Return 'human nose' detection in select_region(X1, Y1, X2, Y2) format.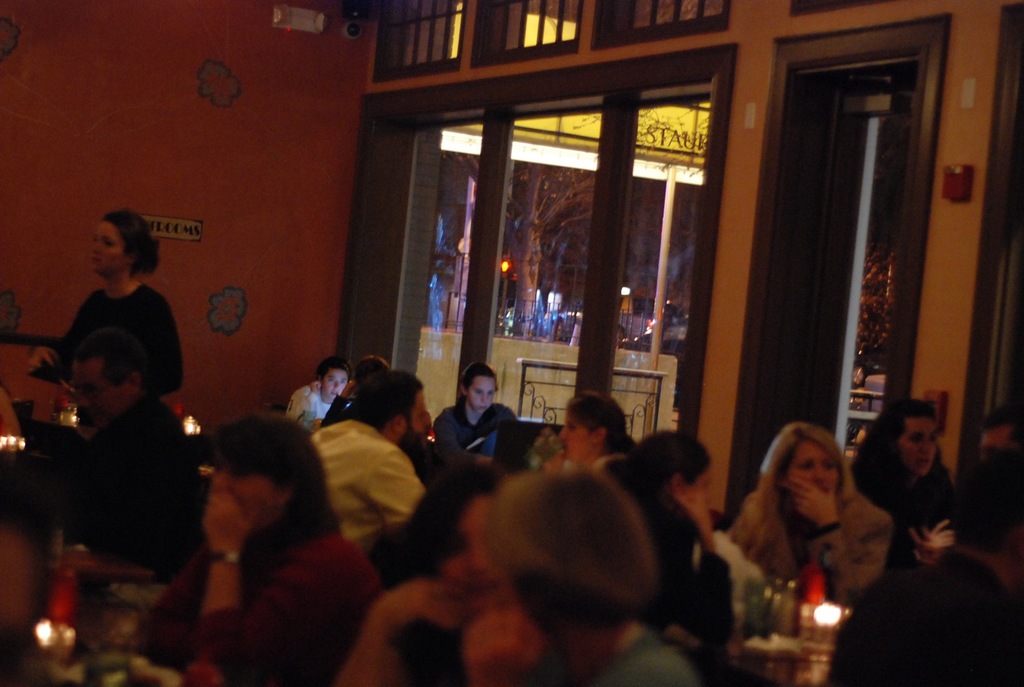
select_region(813, 466, 823, 481).
